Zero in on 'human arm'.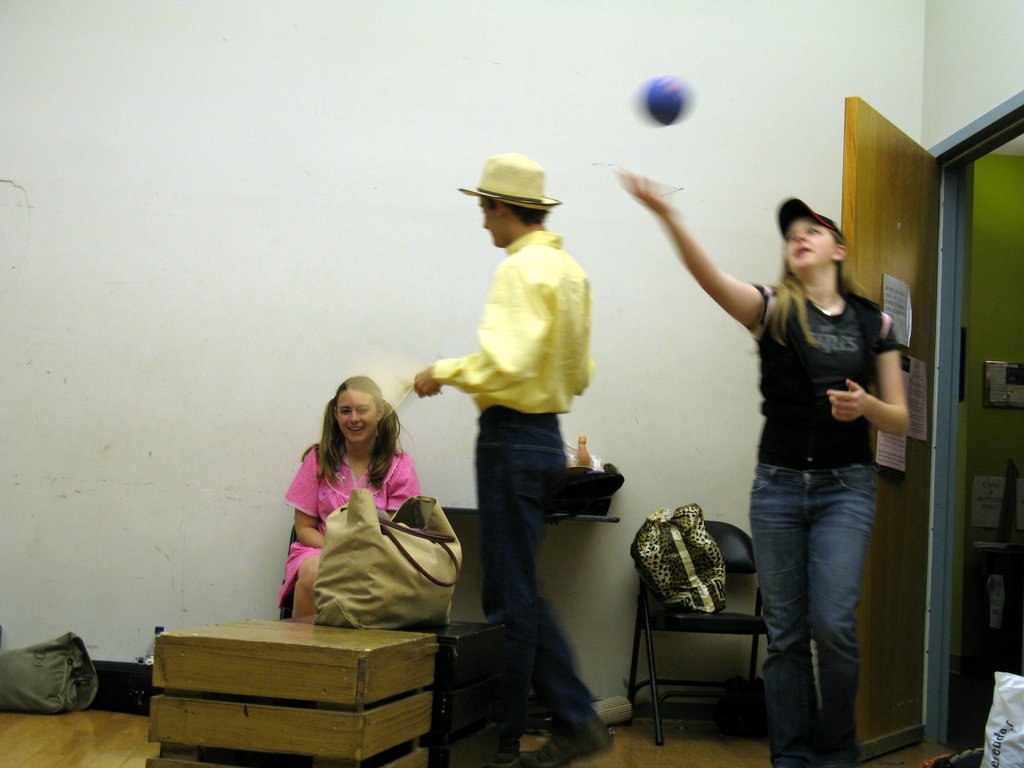
Zeroed in: 387:452:422:519.
